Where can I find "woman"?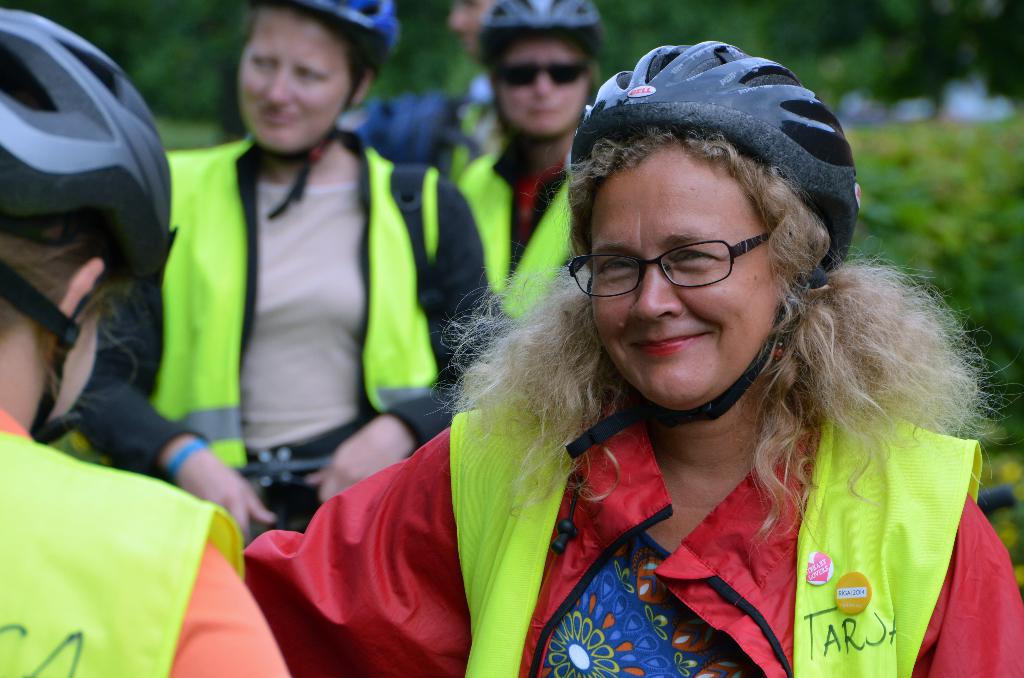
You can find it at {"x1": 442, "y1": 0, "x2": 625, "y2": 318}.
